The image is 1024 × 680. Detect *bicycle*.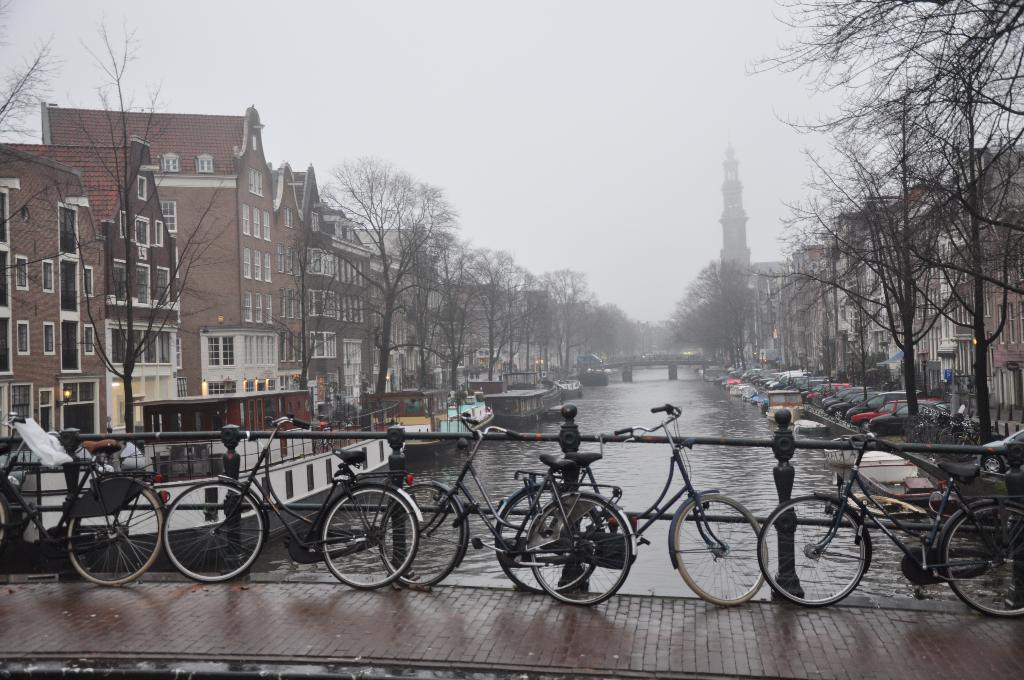
Detection: bbox=(493, 401, 769, 610).
